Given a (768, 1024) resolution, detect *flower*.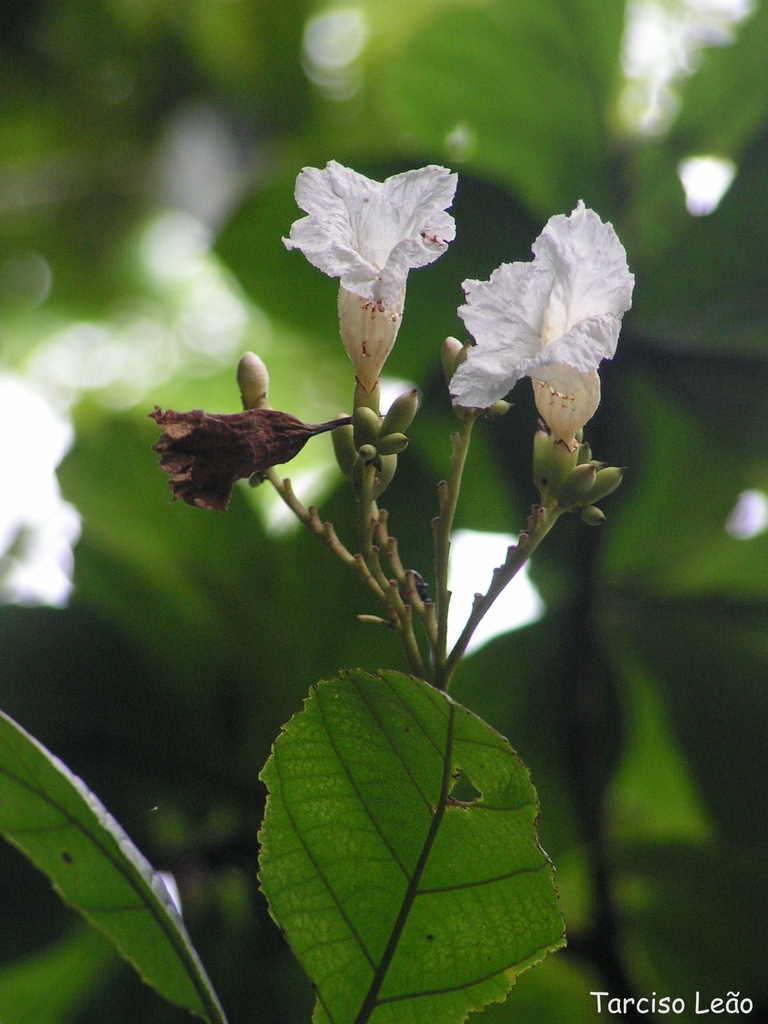
{"left": 143, "top": 400, "right": 324, "bottom": 514}.
